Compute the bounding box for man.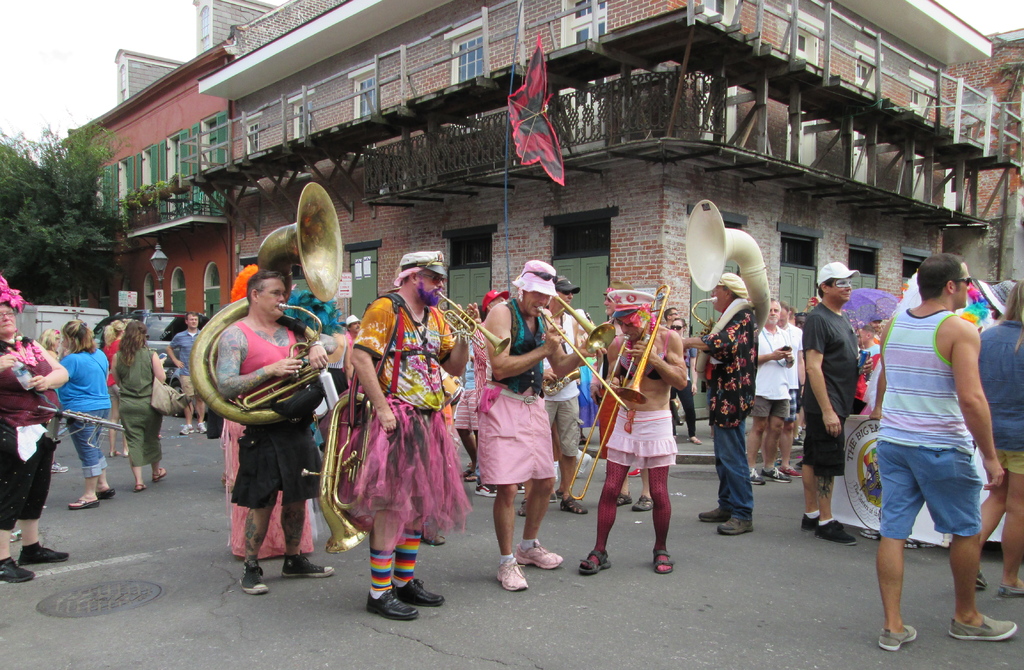
<box>781,303,807,471</box>.
